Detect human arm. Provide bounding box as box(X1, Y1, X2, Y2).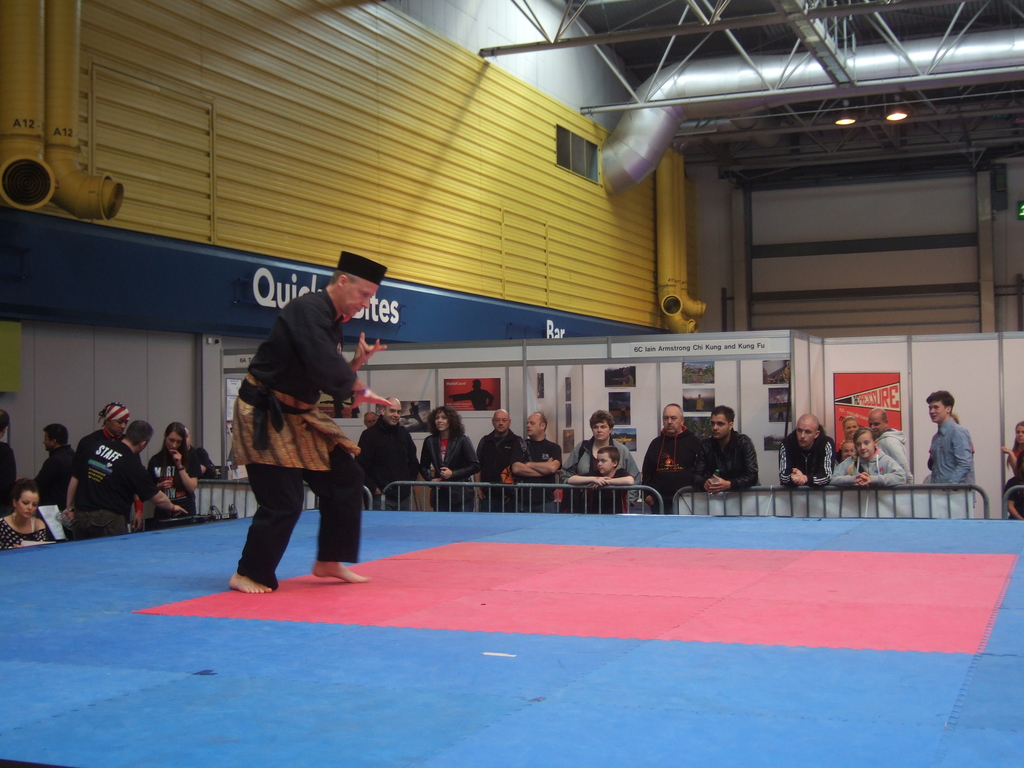
box(33, 458, 55, 493).
